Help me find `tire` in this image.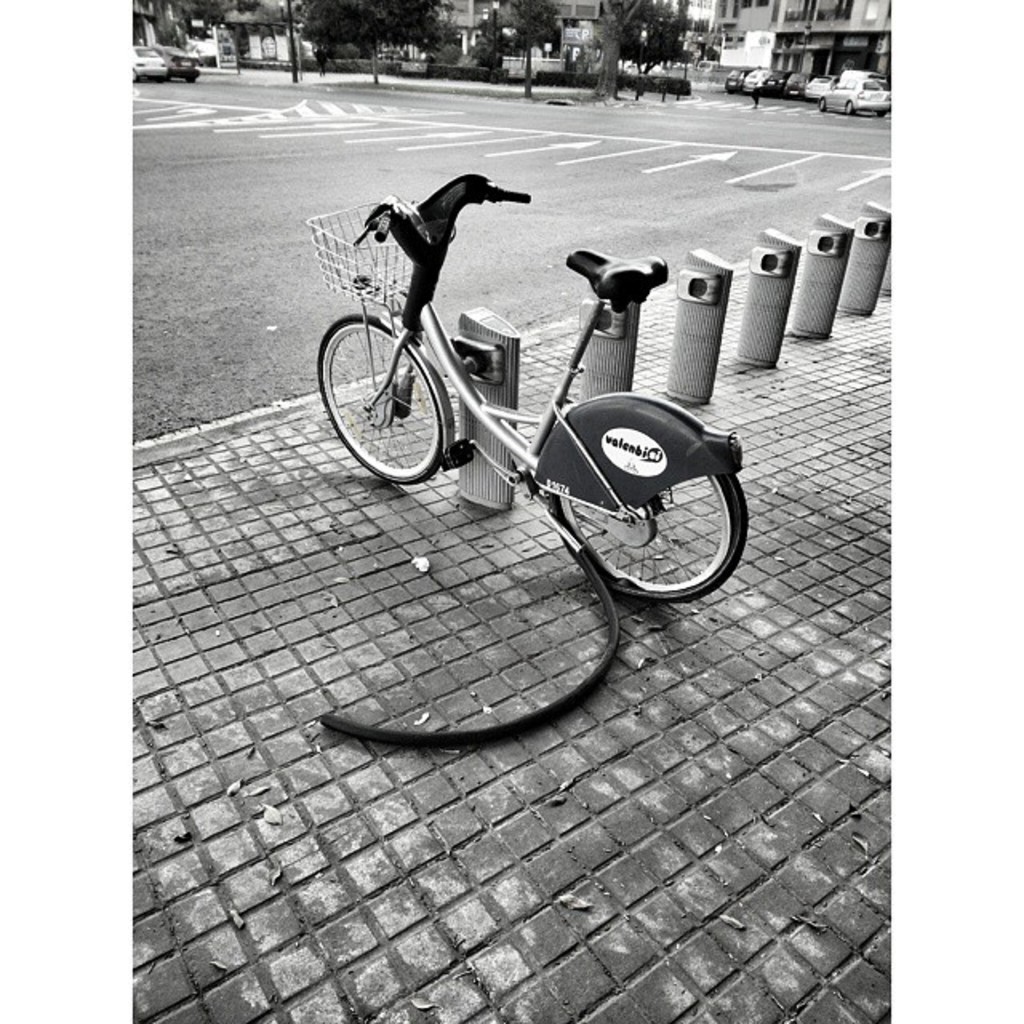
Found it: left=182, top=75, right=194, bottom=82.
